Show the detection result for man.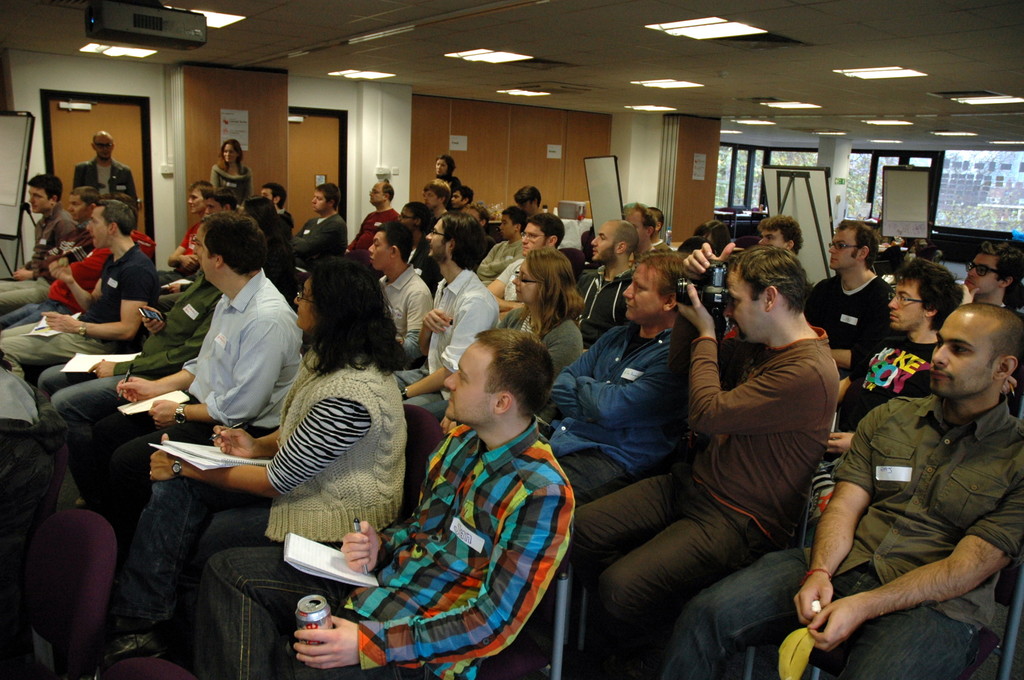
pyautogui.locateOnScreen(291, 181, 349, 282).
